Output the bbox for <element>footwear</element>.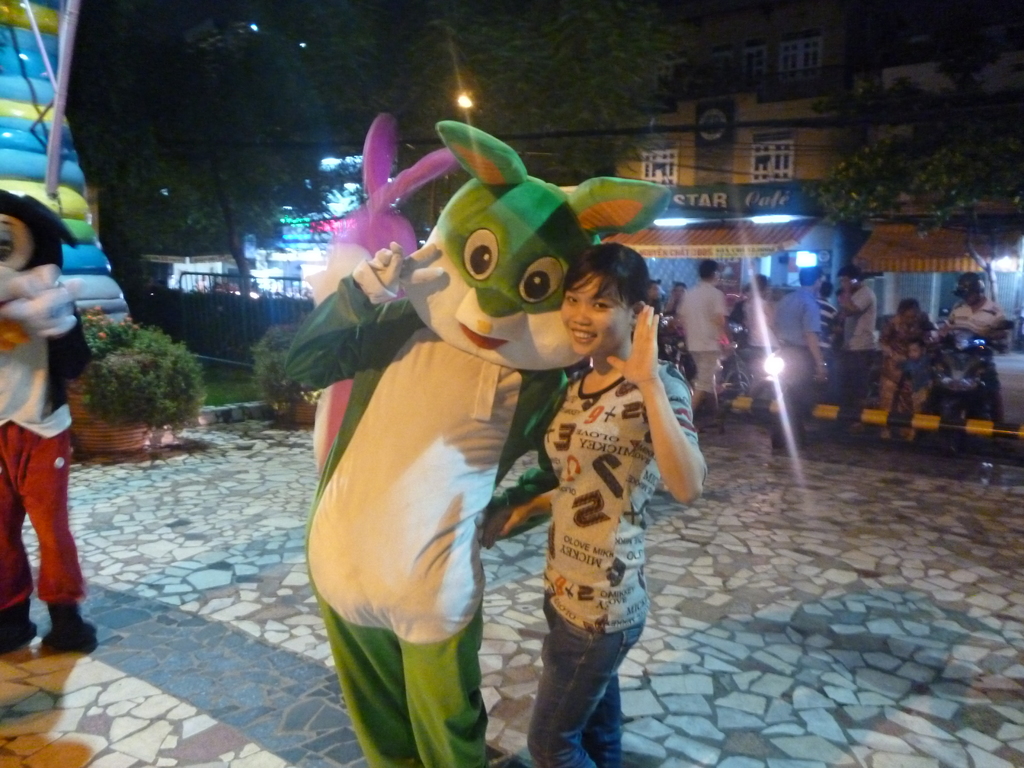
771 442 784 451.
